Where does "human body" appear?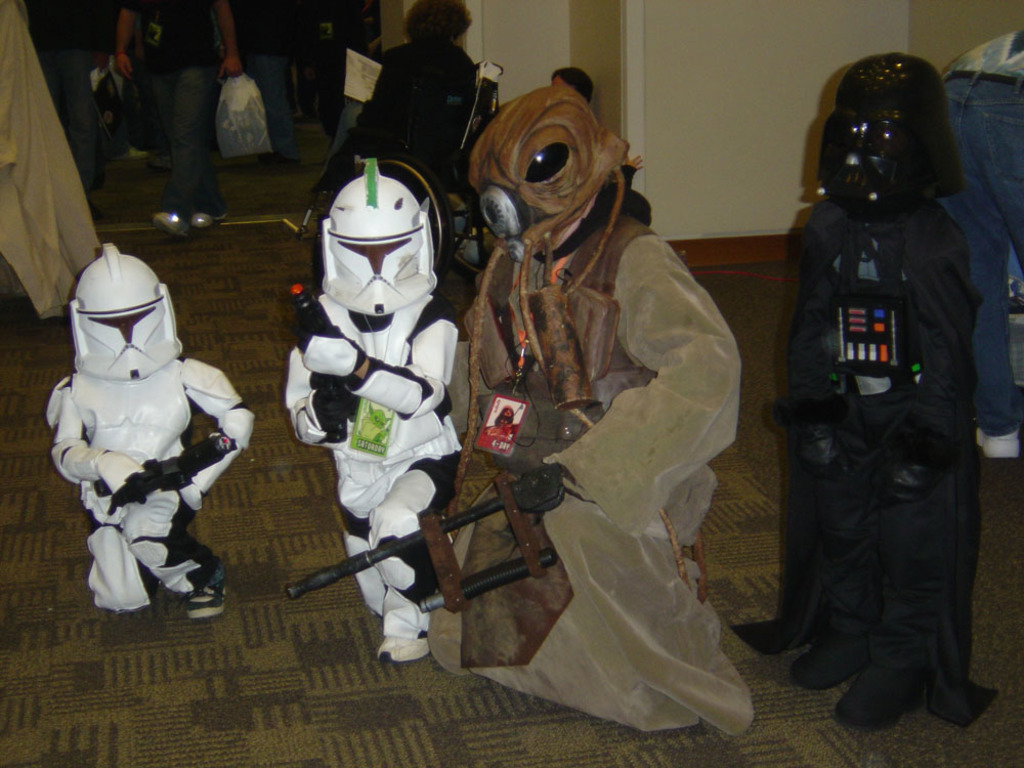
Appears at box=[113, 0, 241, 236].
